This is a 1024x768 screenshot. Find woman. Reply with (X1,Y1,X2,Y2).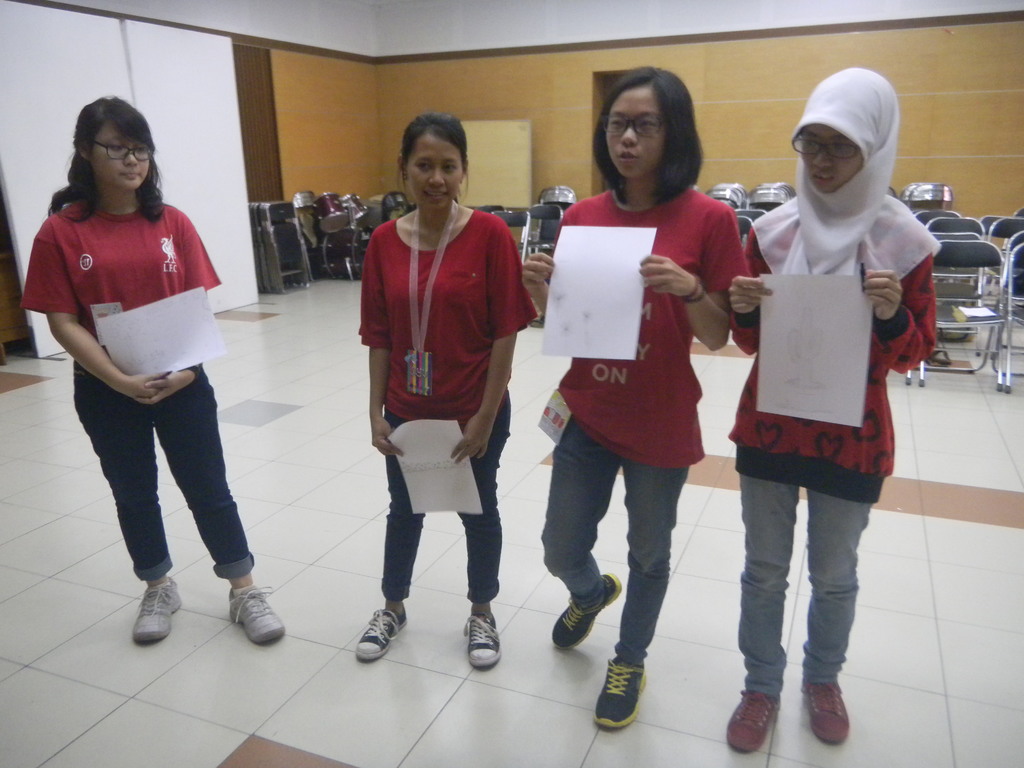
(351,108,540,669).
